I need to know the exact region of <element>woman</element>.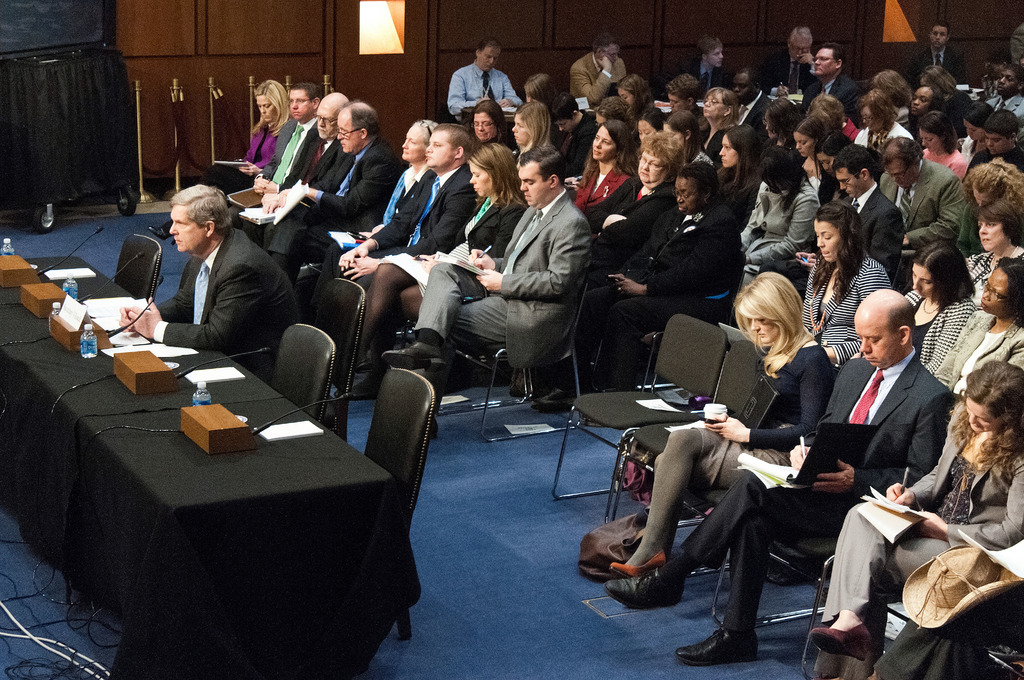
Region: <bbox>852, 92, 907, 152</bbox>.
